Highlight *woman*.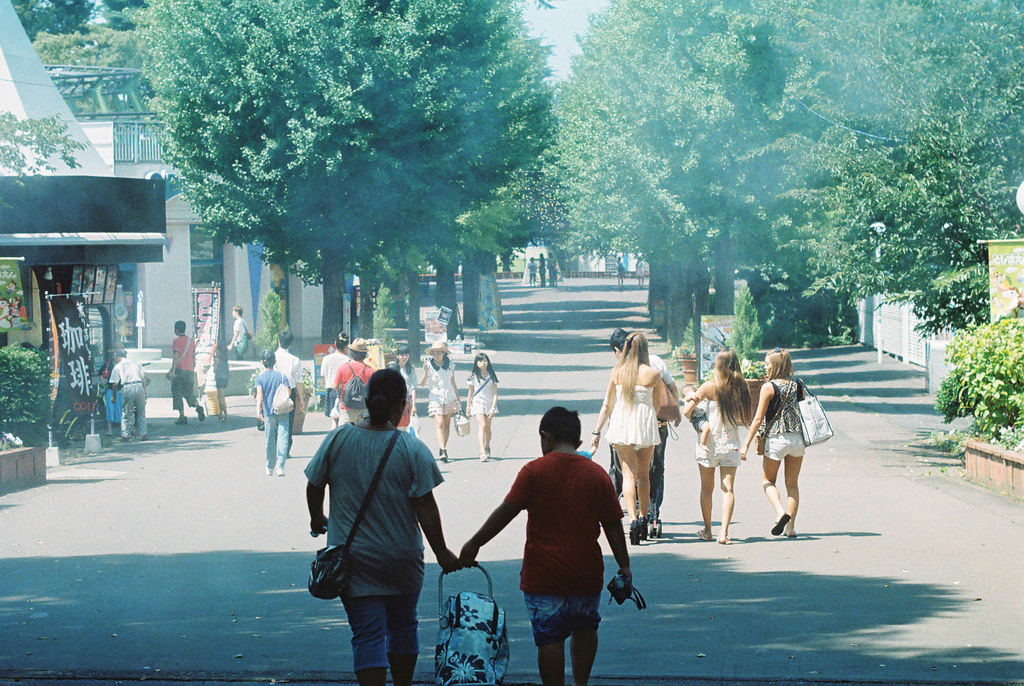
Highlighted region: rect(417, 340, 463, 461).
